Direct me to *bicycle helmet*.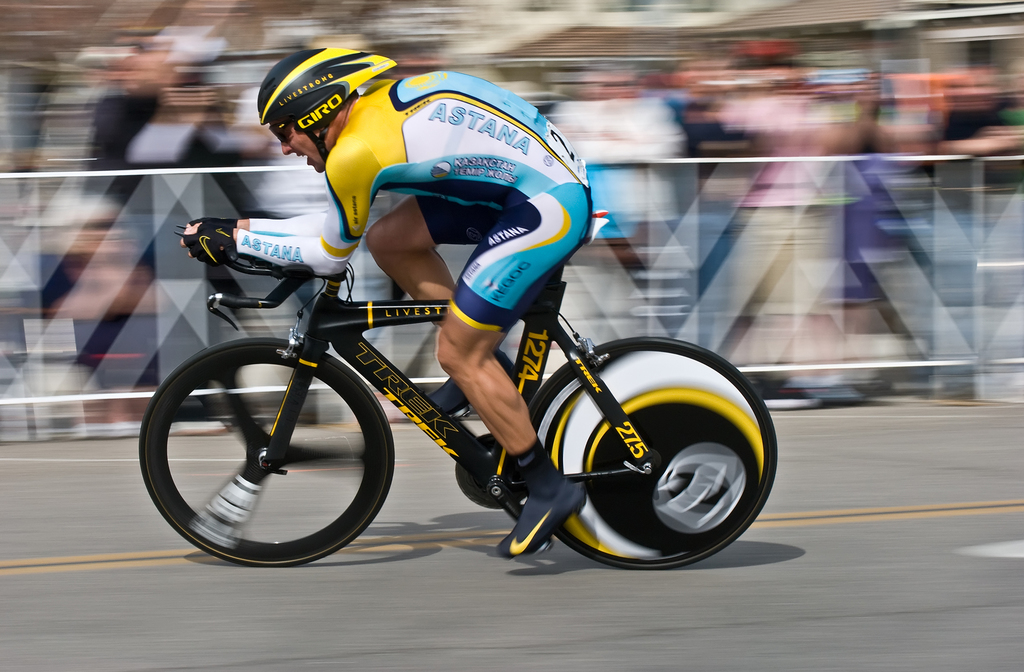
Direction: region(265, 47, 397, 167).
